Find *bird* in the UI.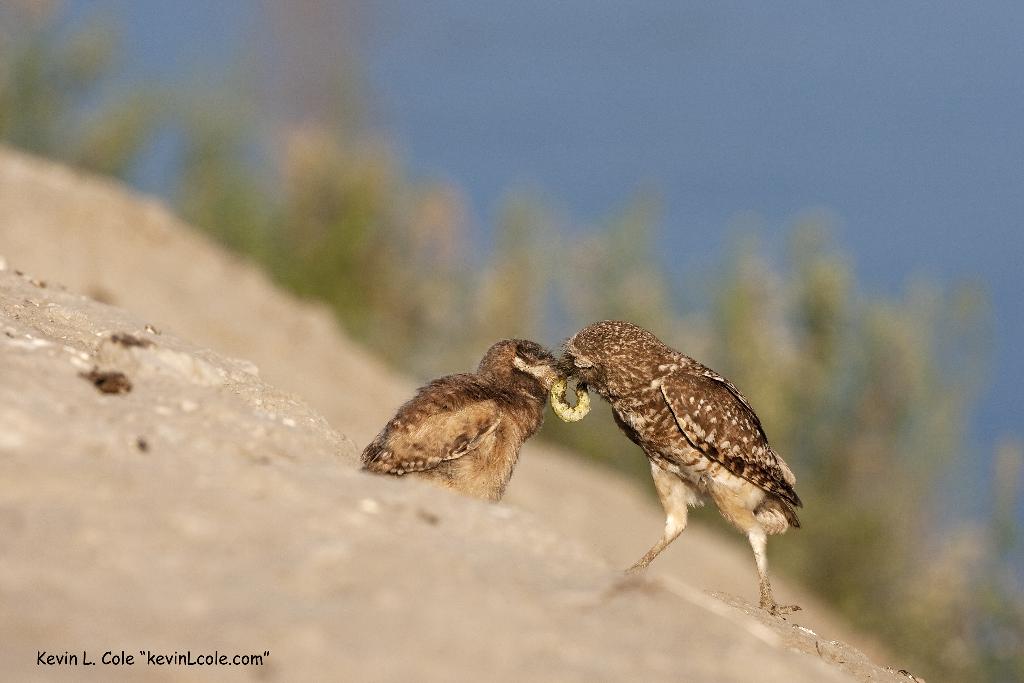
UI element at x1=543 y1=322 x2=792 y2=606.
